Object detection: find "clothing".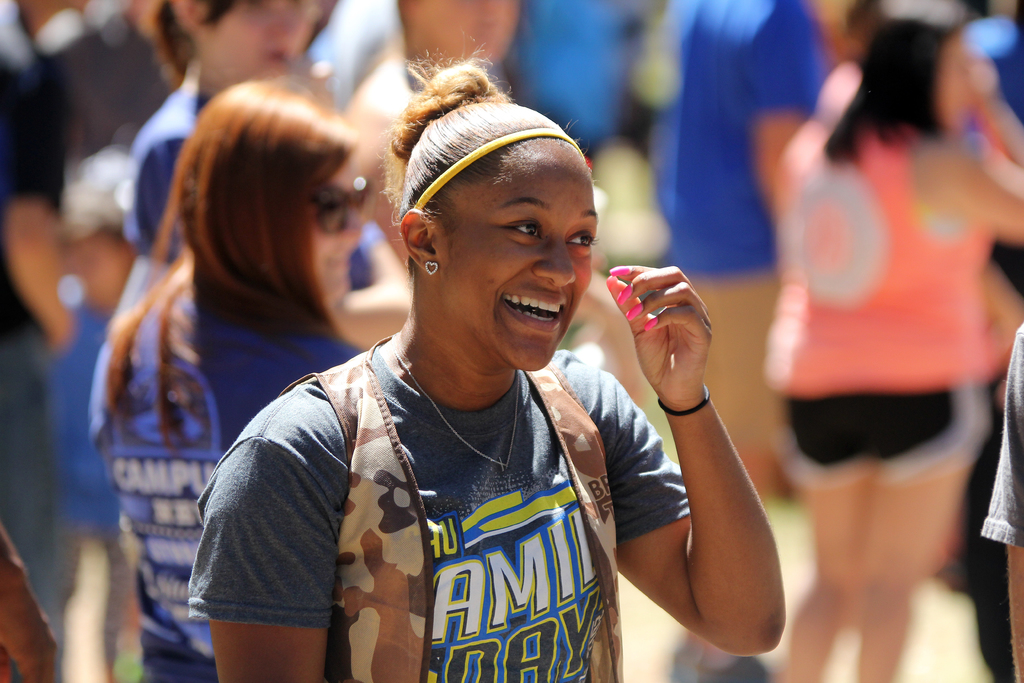
pyautogui.locateOnScreen(89, 292, 364, 682).
